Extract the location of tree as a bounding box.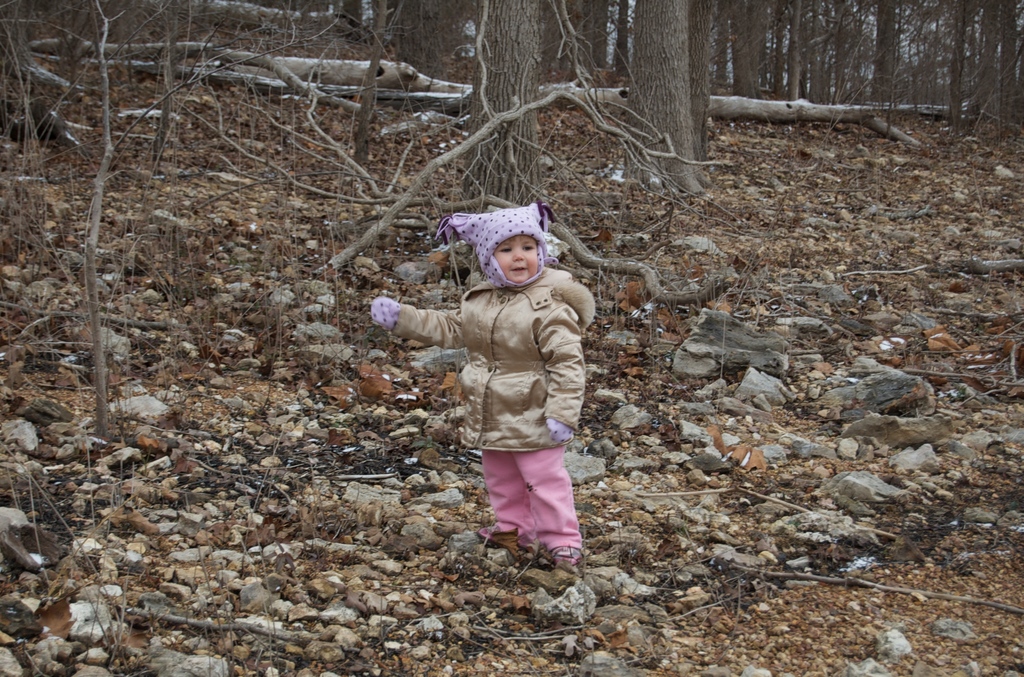
locate(452, 0, 556, 232).
